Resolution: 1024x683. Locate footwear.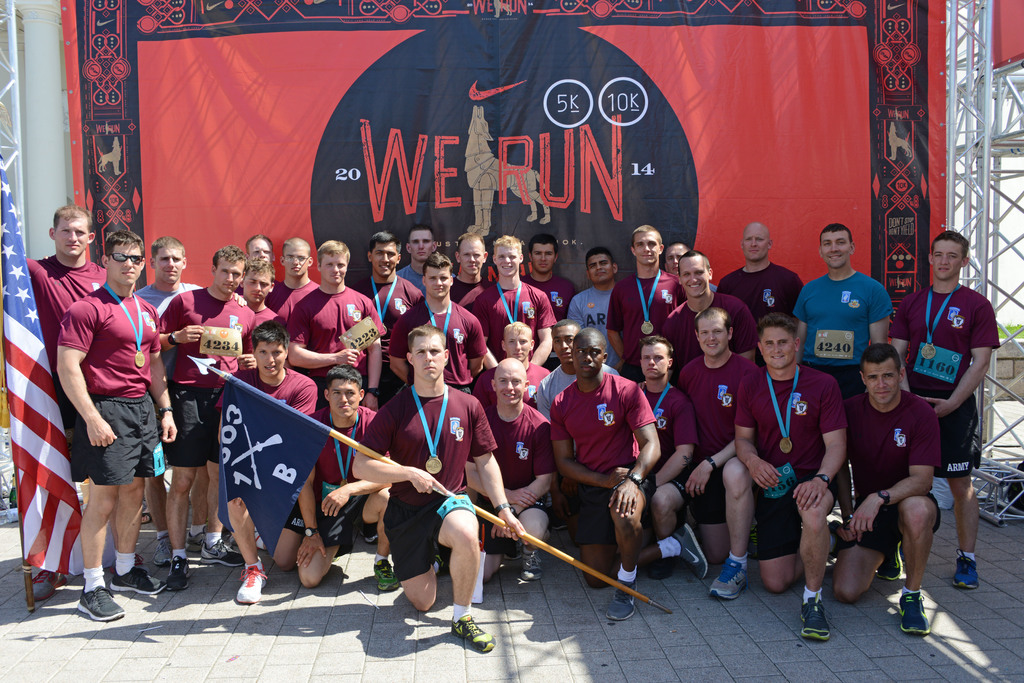
[x1=952, y1=543, x2=981, y2=590].
